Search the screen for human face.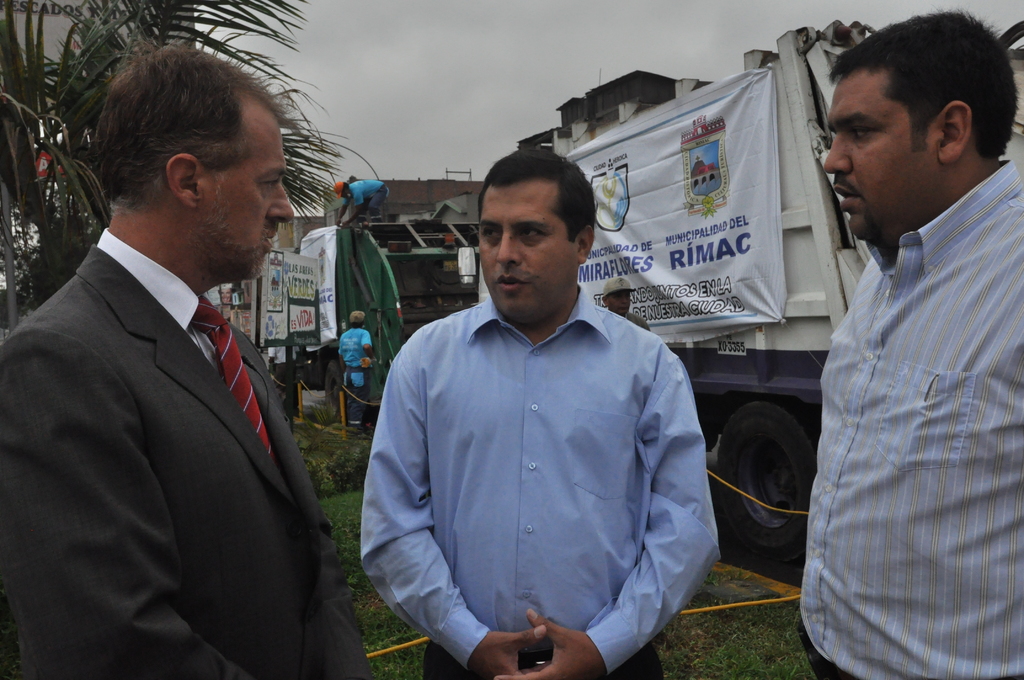
Found at locate(483, 177, 577, 323).
